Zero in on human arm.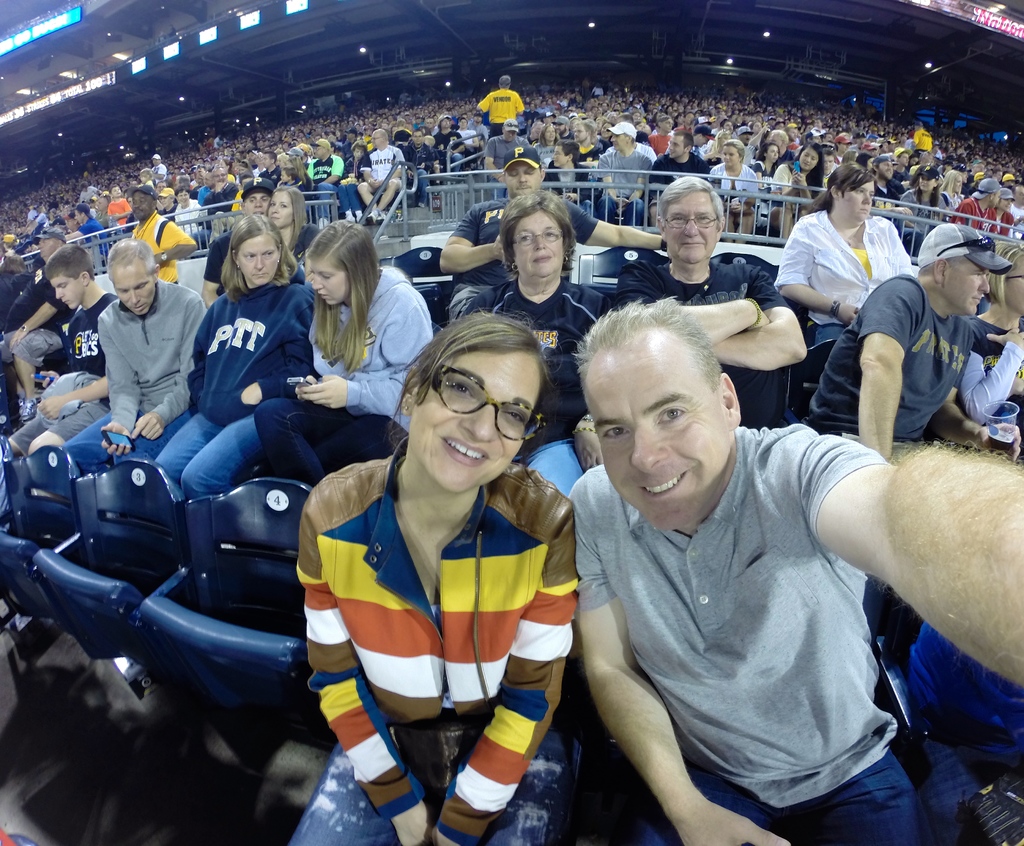
Zeroed in: [left=447, top=127, right=467, bottom=156].
